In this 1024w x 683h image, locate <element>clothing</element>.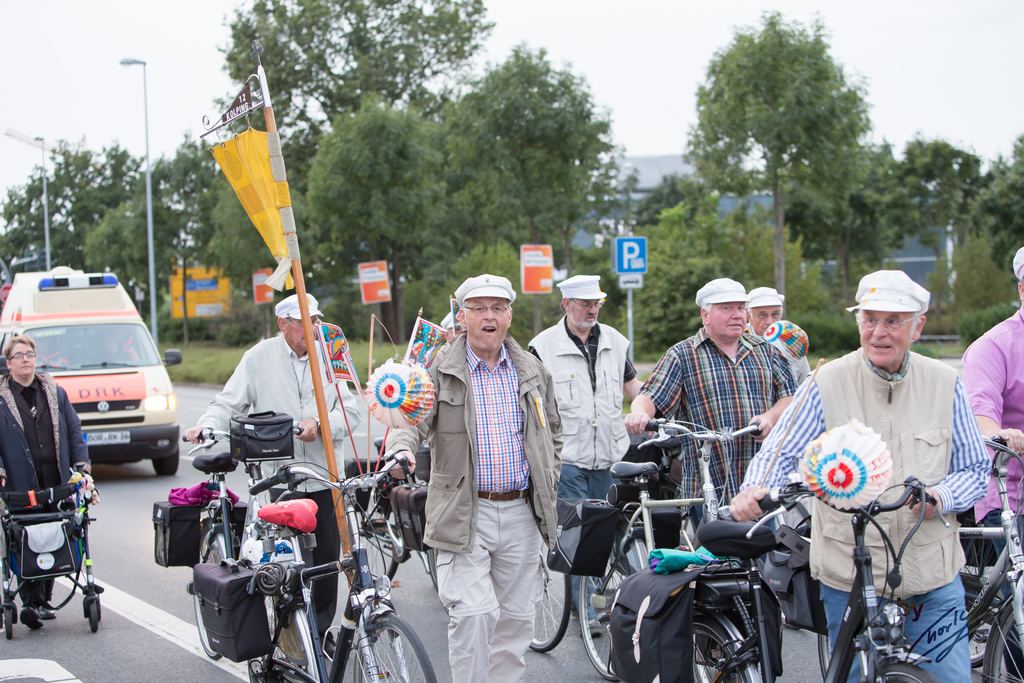
Bounding box: (3, 356, 79, 638).
